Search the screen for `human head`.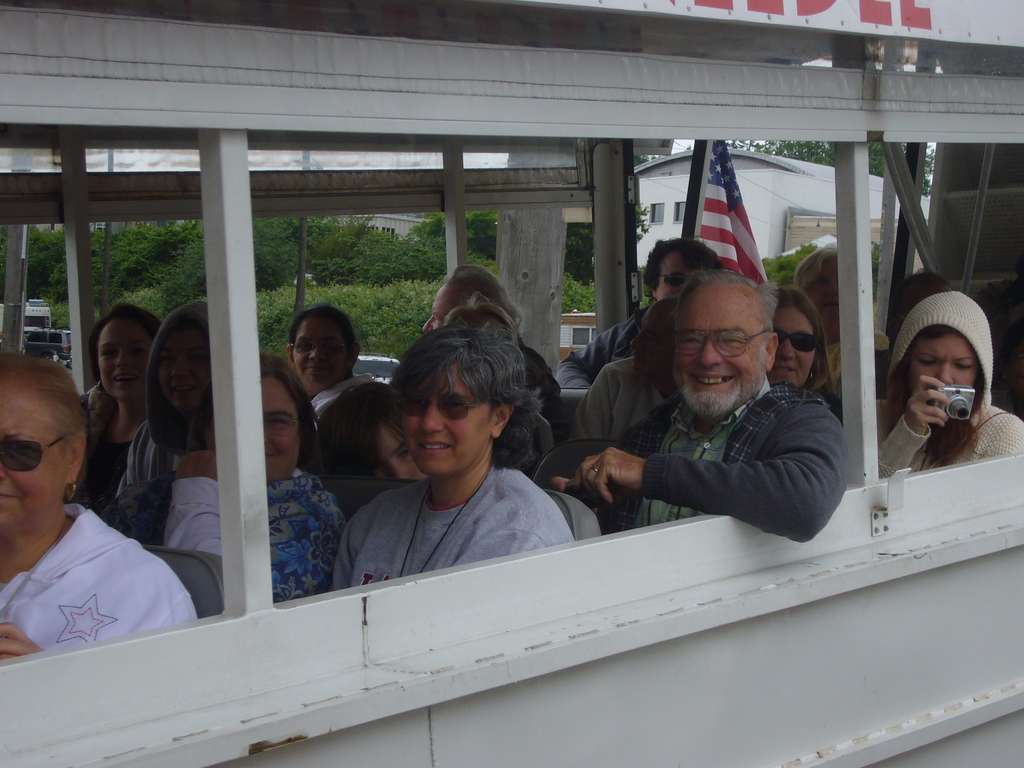
Found at x1=88, y1=302, x2=164, y2=400.
